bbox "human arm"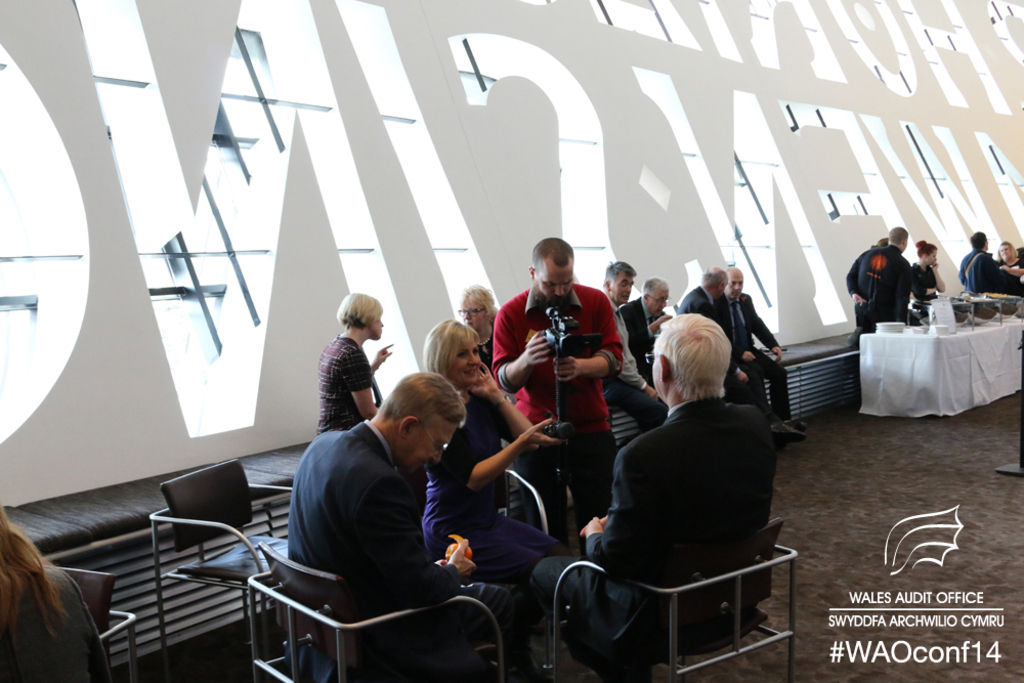
Rect(929, 263, 946, 292)
